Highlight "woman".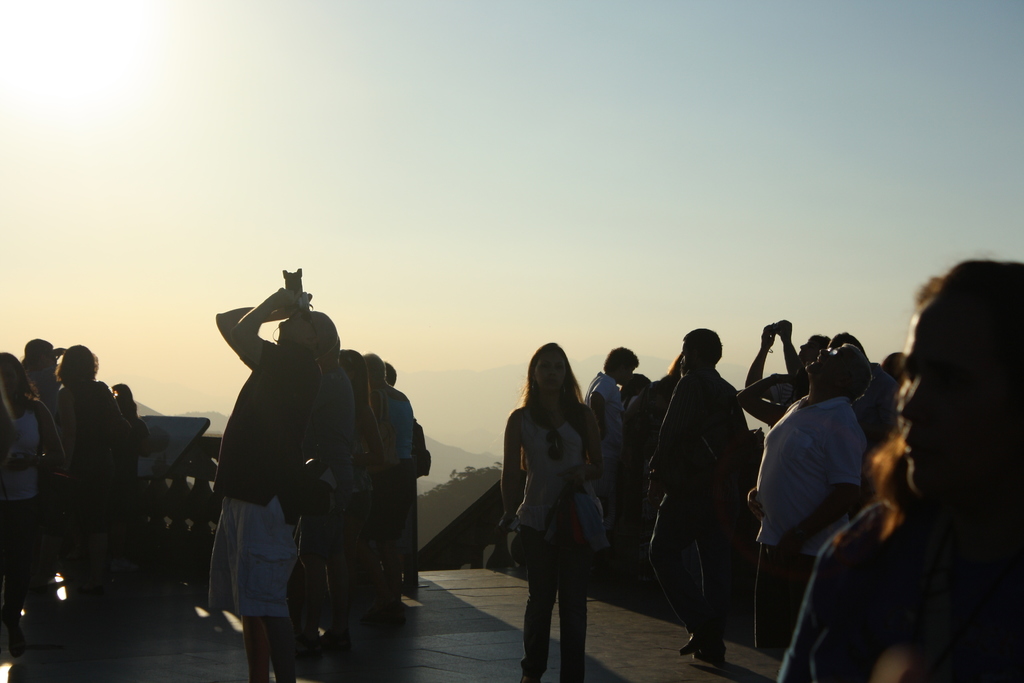
Highlighted region: [0, 352, 64, 645].
